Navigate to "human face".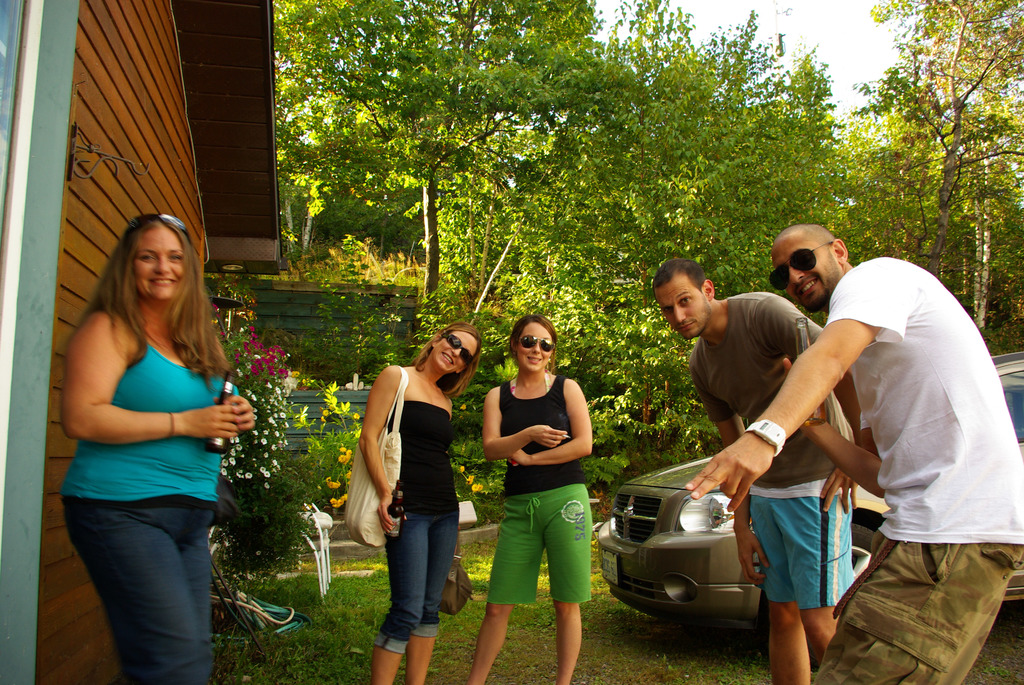
Navigation target: bbox(433, 332, 476, 372).
